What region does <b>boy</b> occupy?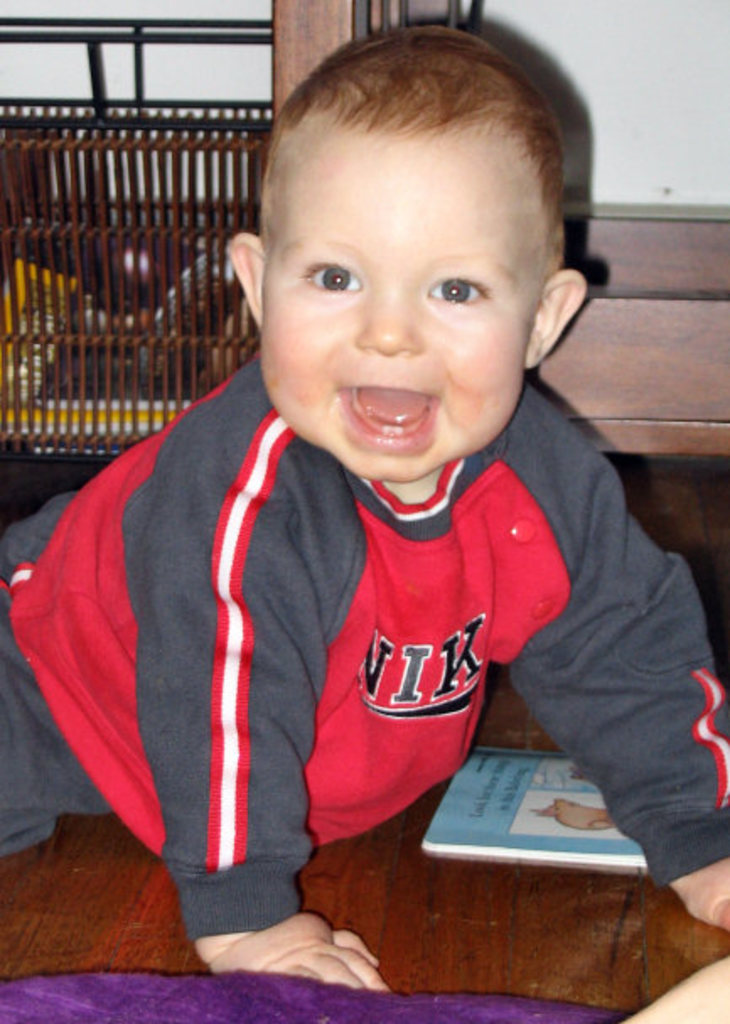
x1=0, y1=17, x2=728, y2=997.
